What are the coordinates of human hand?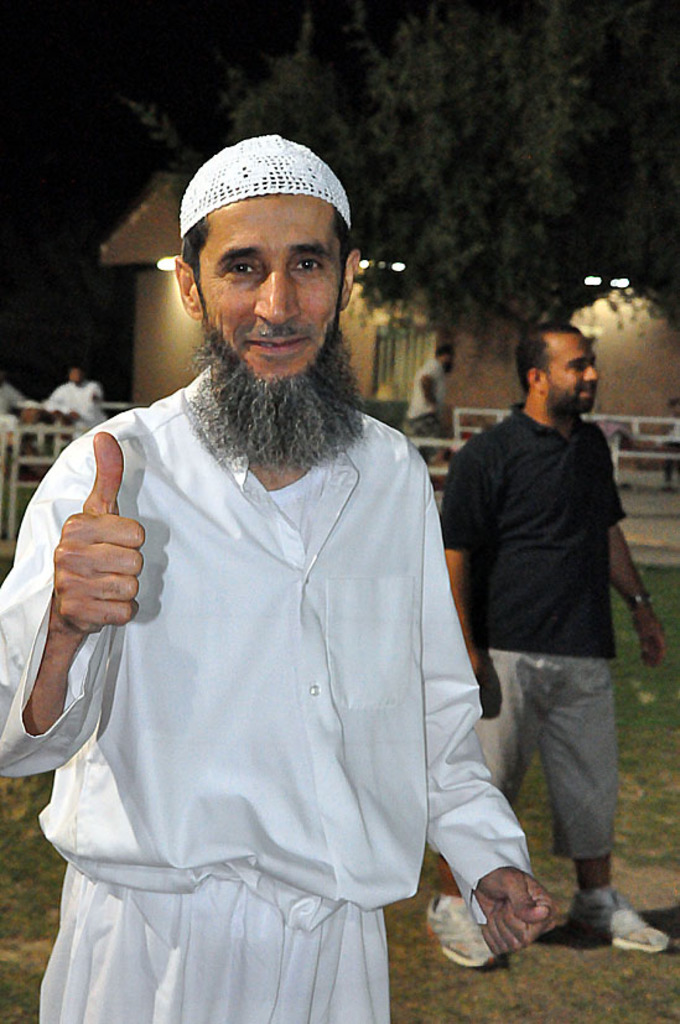
{"left": 472, "top": 864, "right": 555, "bottom": 957}.
